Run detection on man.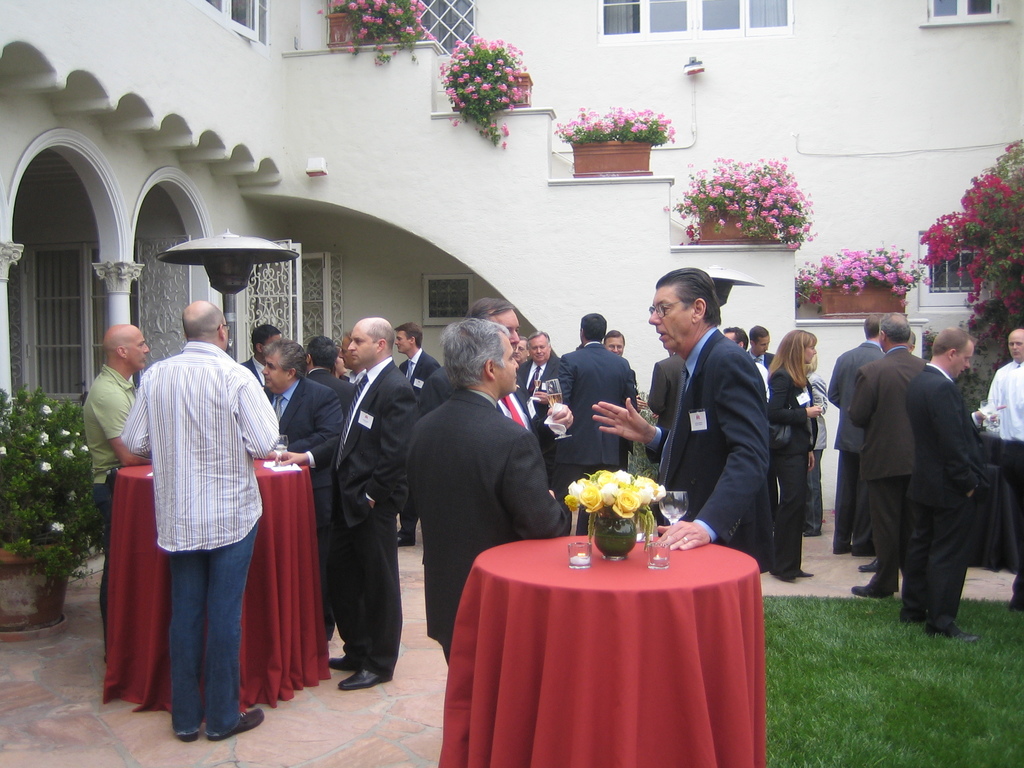
Result: crop(260, 337, 345, 641).
